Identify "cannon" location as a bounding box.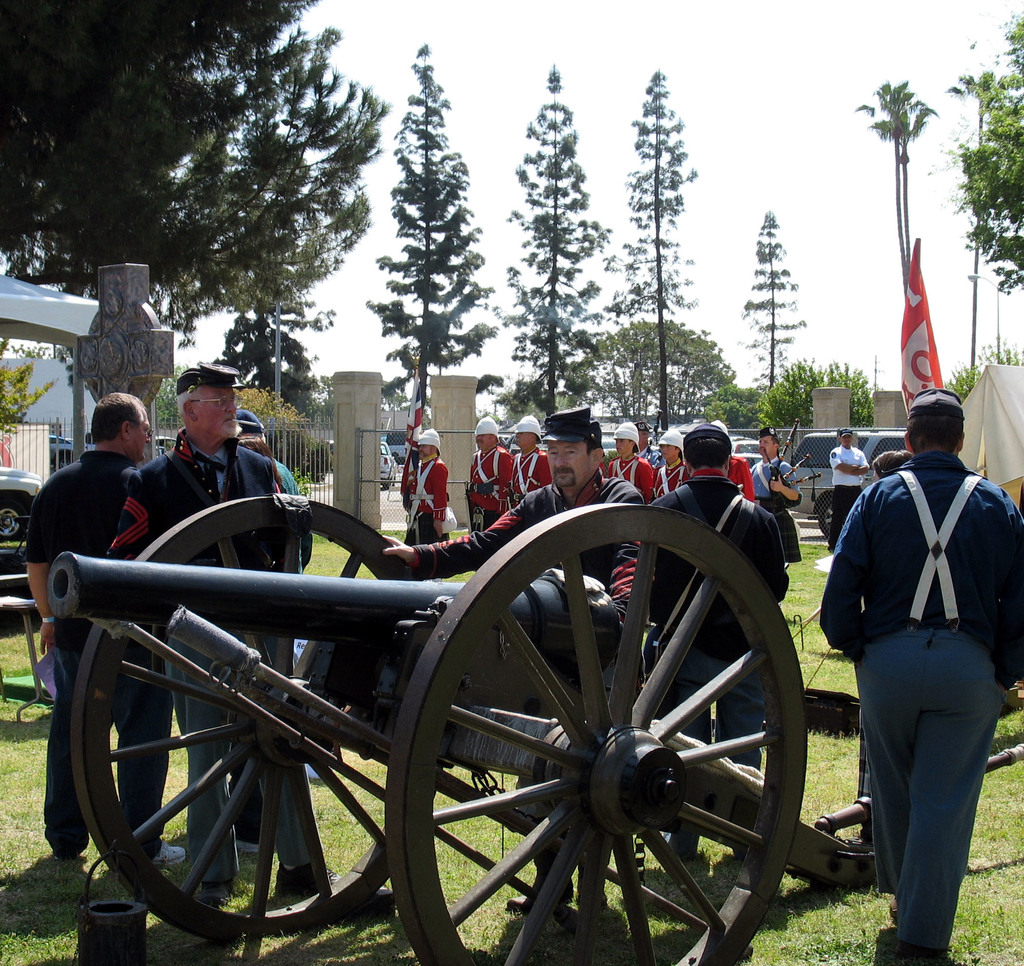
x1=43 y1=488 x2=1023 y2=965.
